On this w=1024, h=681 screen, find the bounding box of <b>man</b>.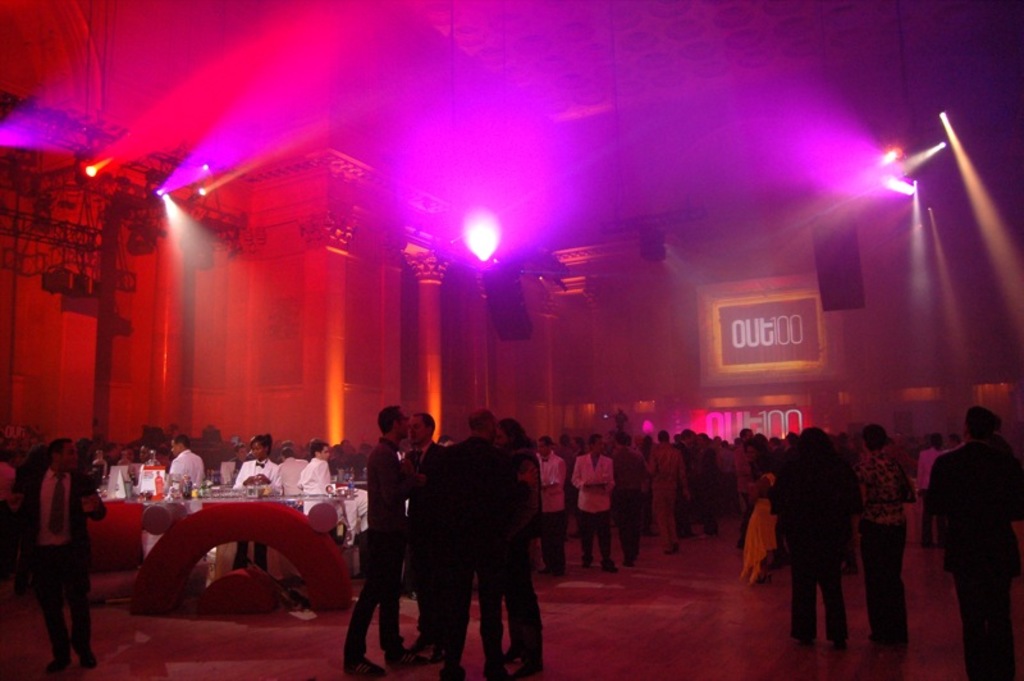
Bounding box: region(716, 430, 733, 486).
